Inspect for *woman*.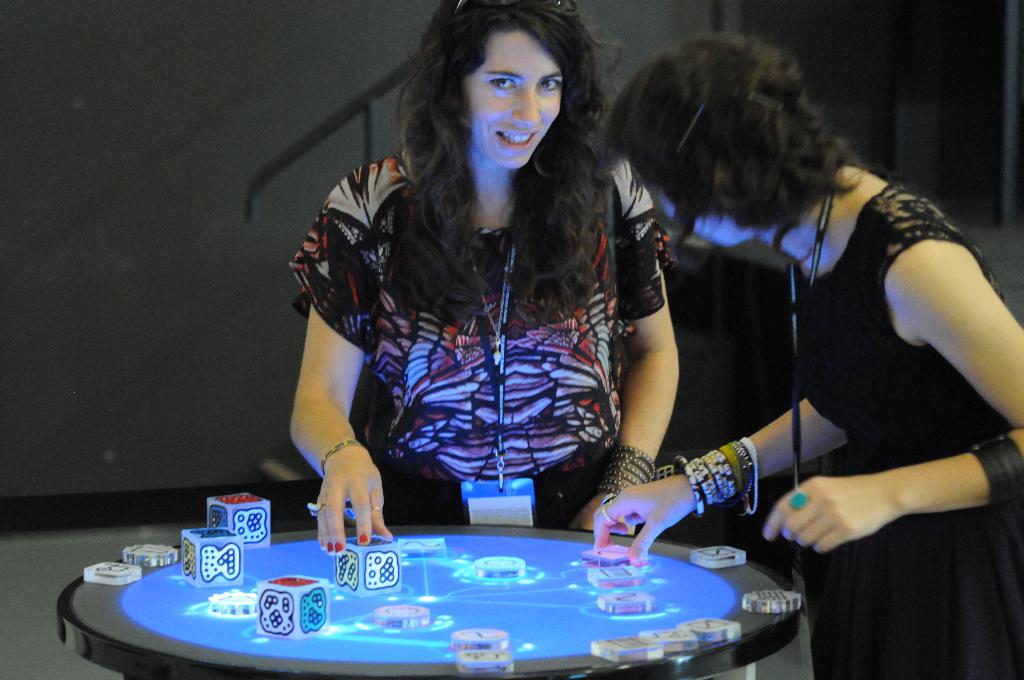
Inspection: (596, 27, 1023, 679).
